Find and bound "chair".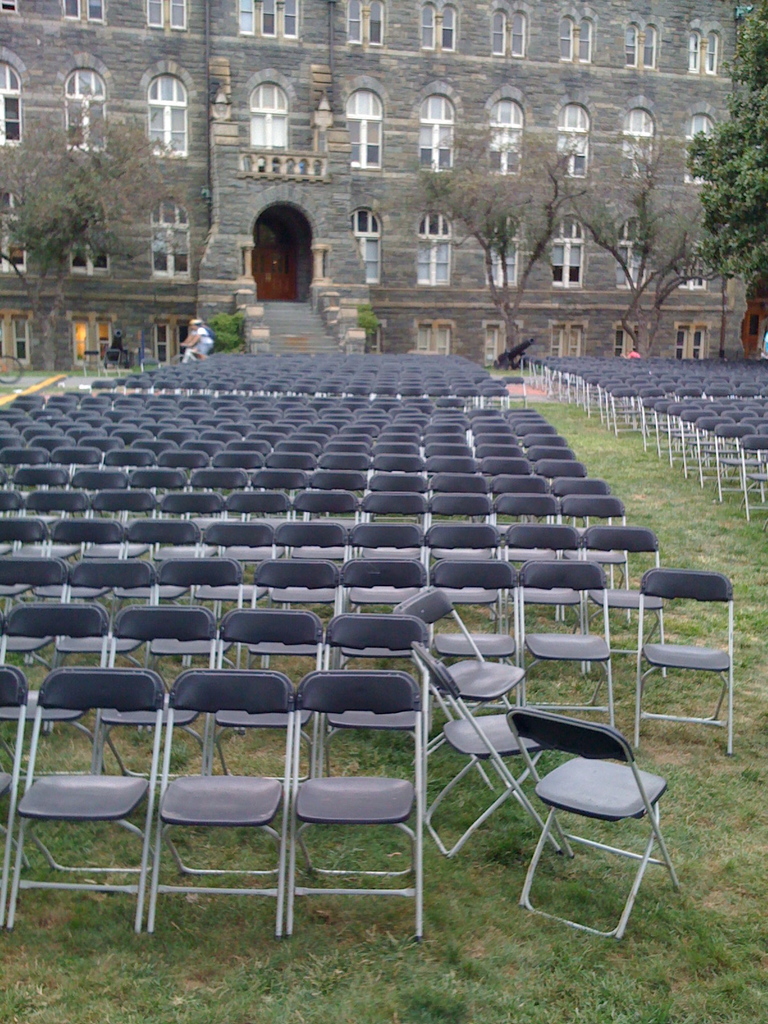
Bound: (x1=262, y1=450, x2=317, y2=473).
